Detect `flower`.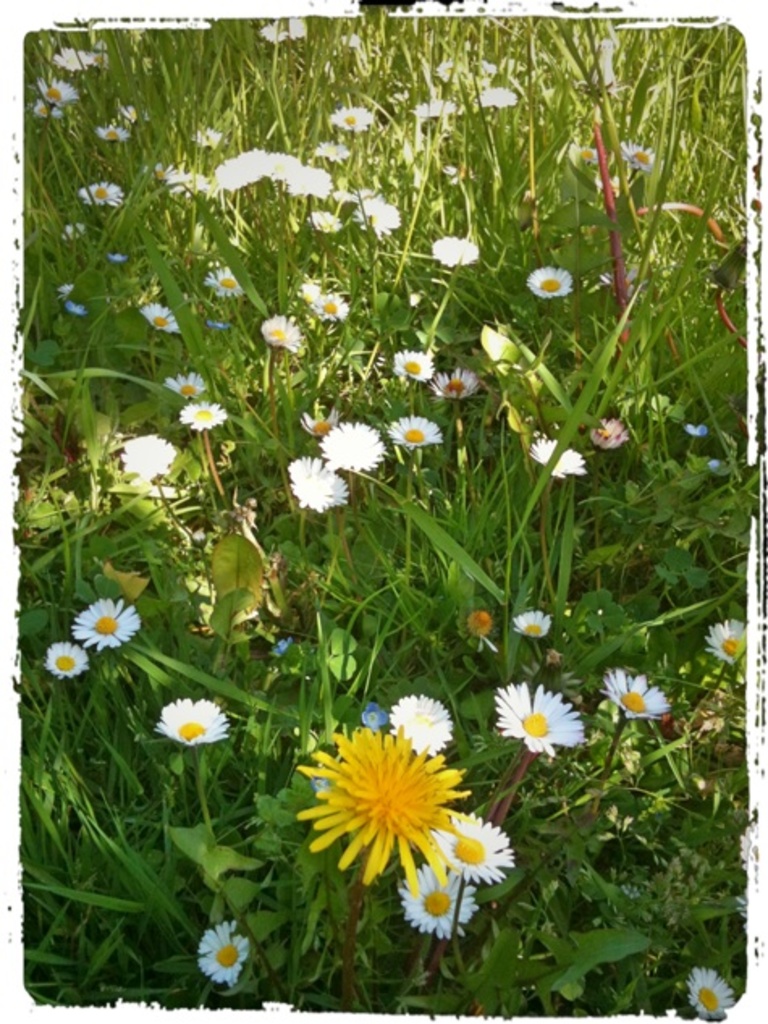
Detected at detection(299, 286, 349, 322).
